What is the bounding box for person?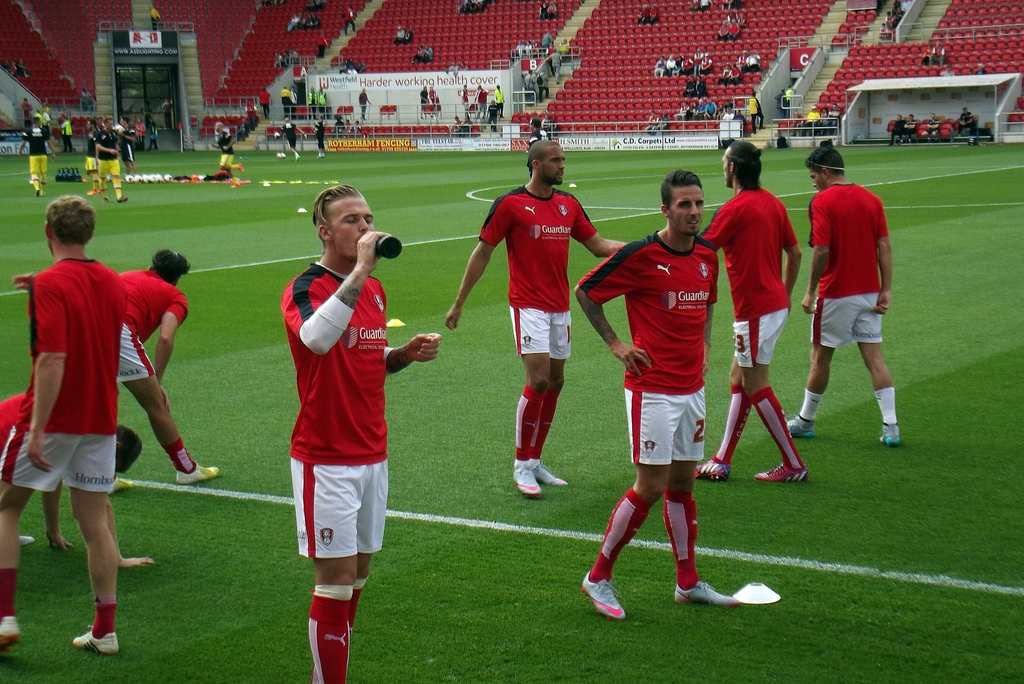
<bbox>79, 85, 95, 110</bbox>.
